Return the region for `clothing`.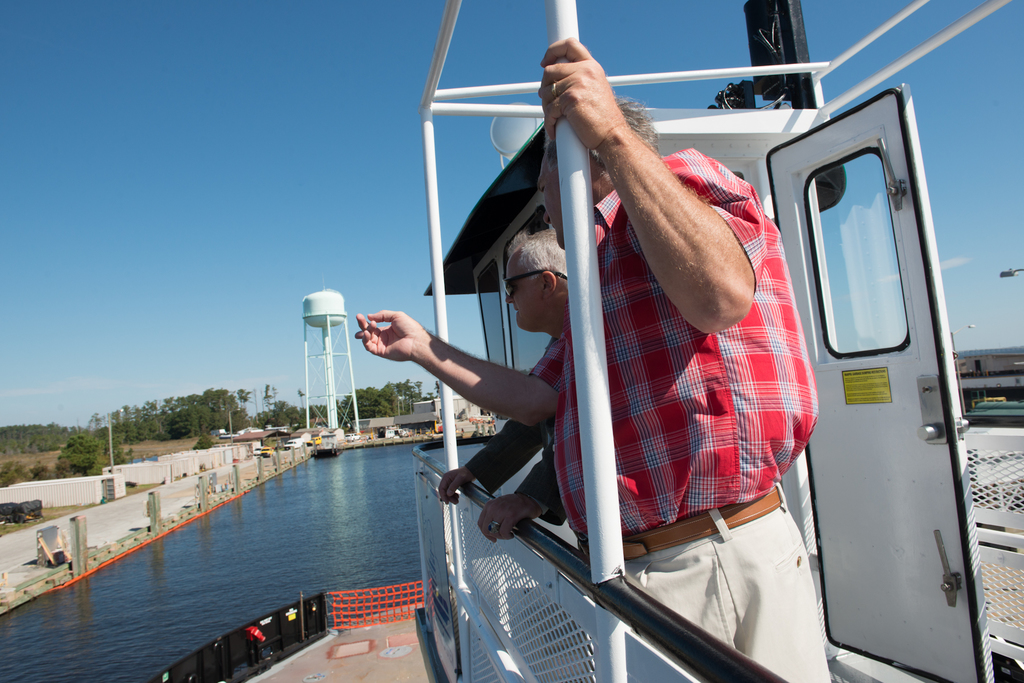
619,485,835,682.
